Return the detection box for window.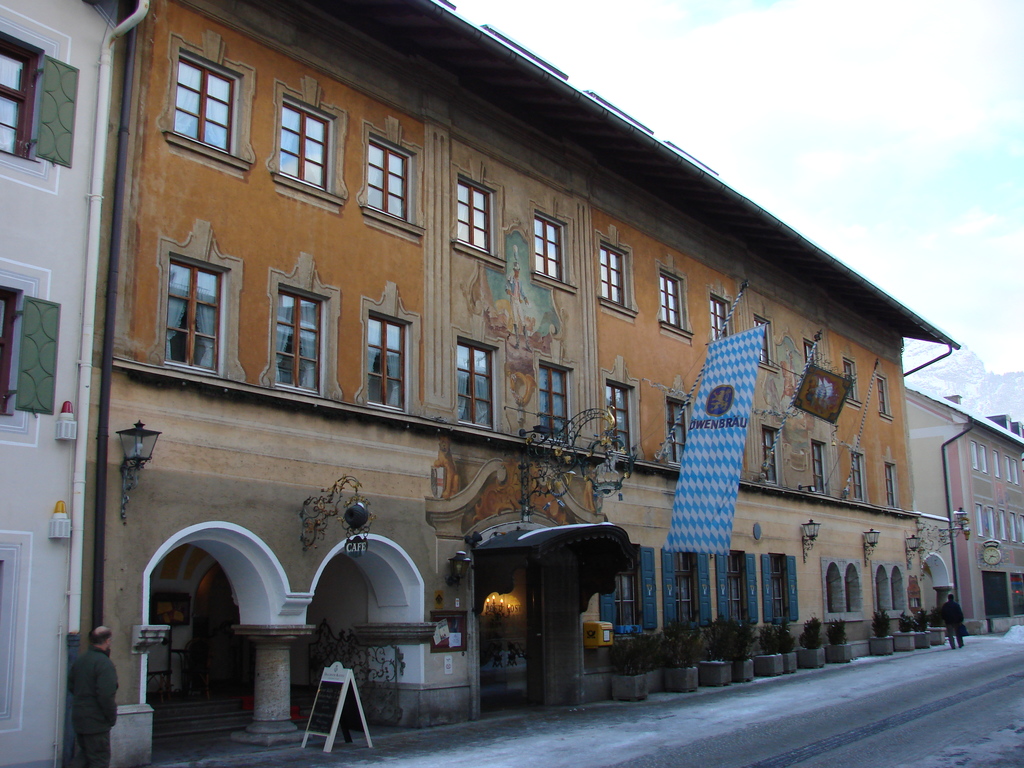
rect(797, 433, 834, 500).
